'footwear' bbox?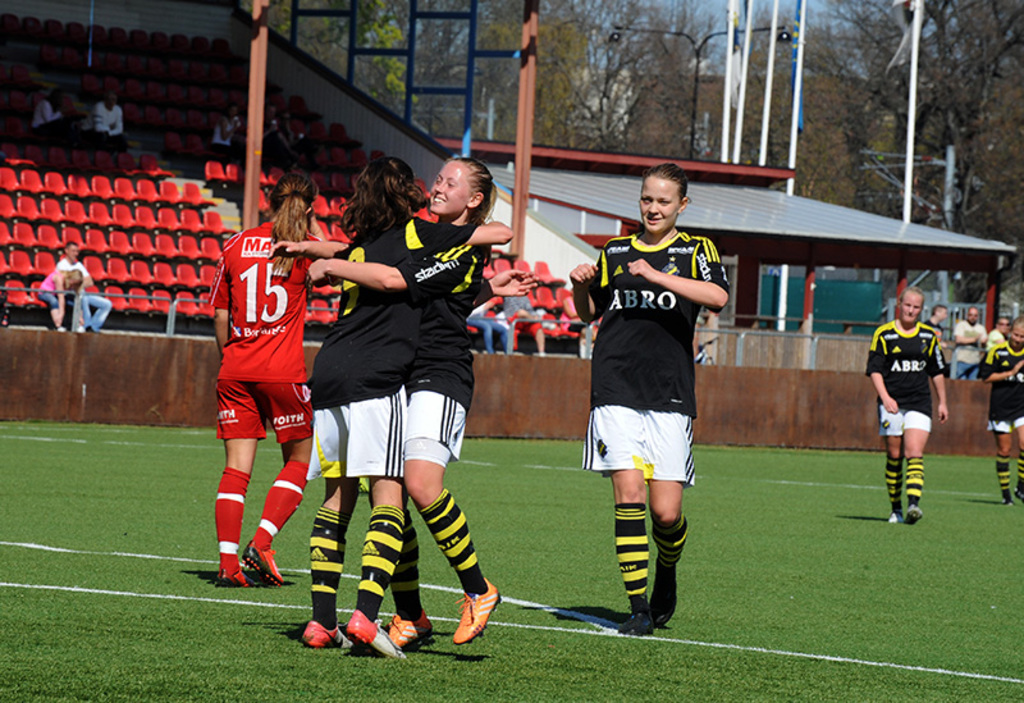
x1=242, y1=540, x2=282, y2=583
